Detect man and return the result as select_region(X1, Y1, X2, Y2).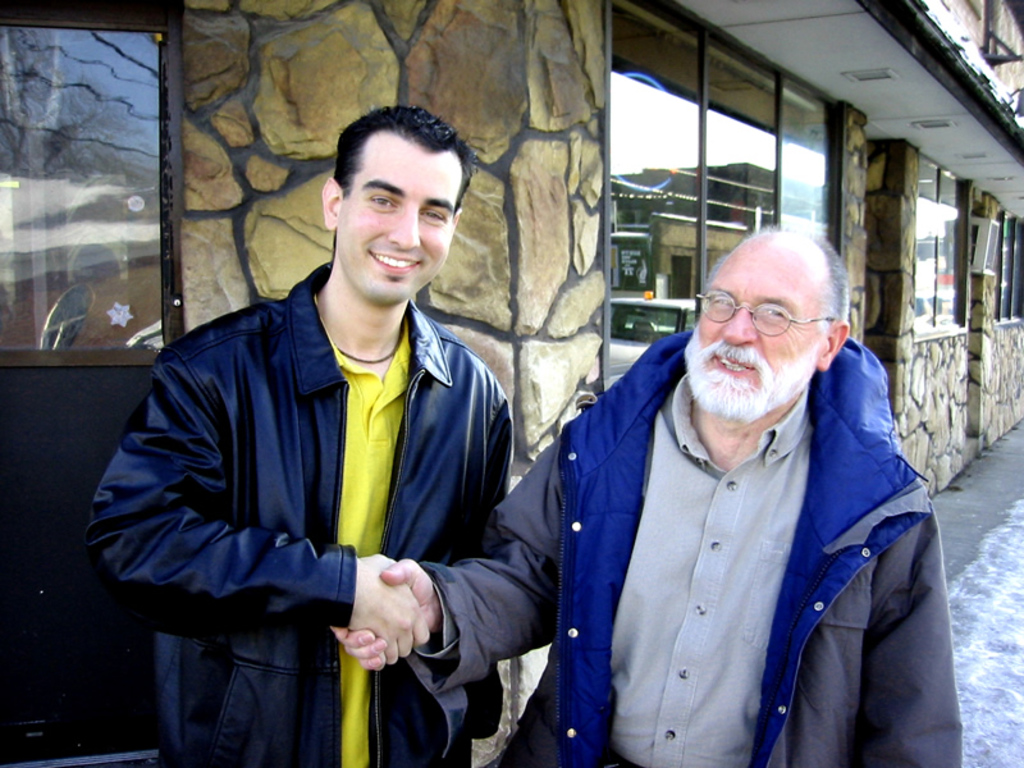
select_region(468, 189, 963, 746).
